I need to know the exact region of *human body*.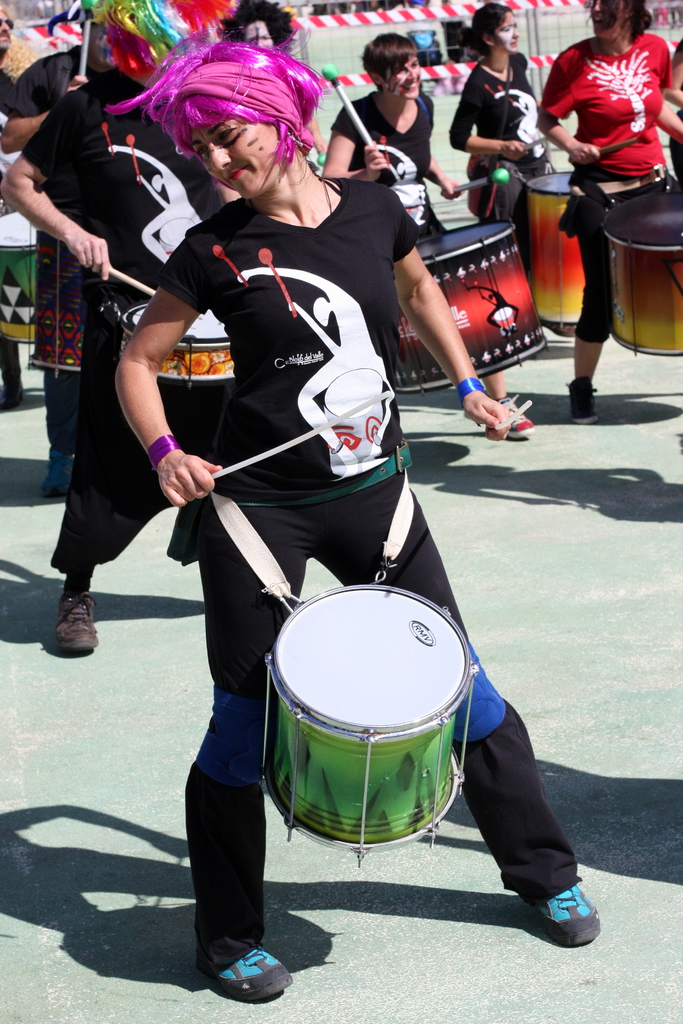
Region: select_region(324, 27, 457, 256).
